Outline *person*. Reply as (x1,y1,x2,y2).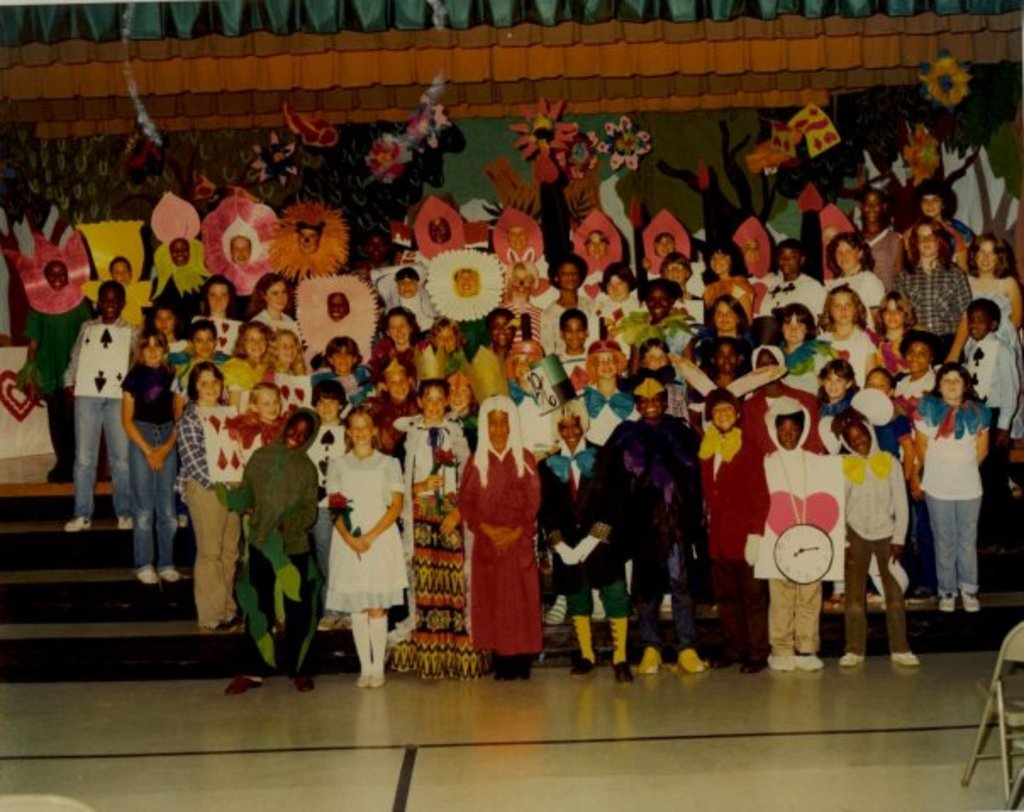
(751,237,822,302).
